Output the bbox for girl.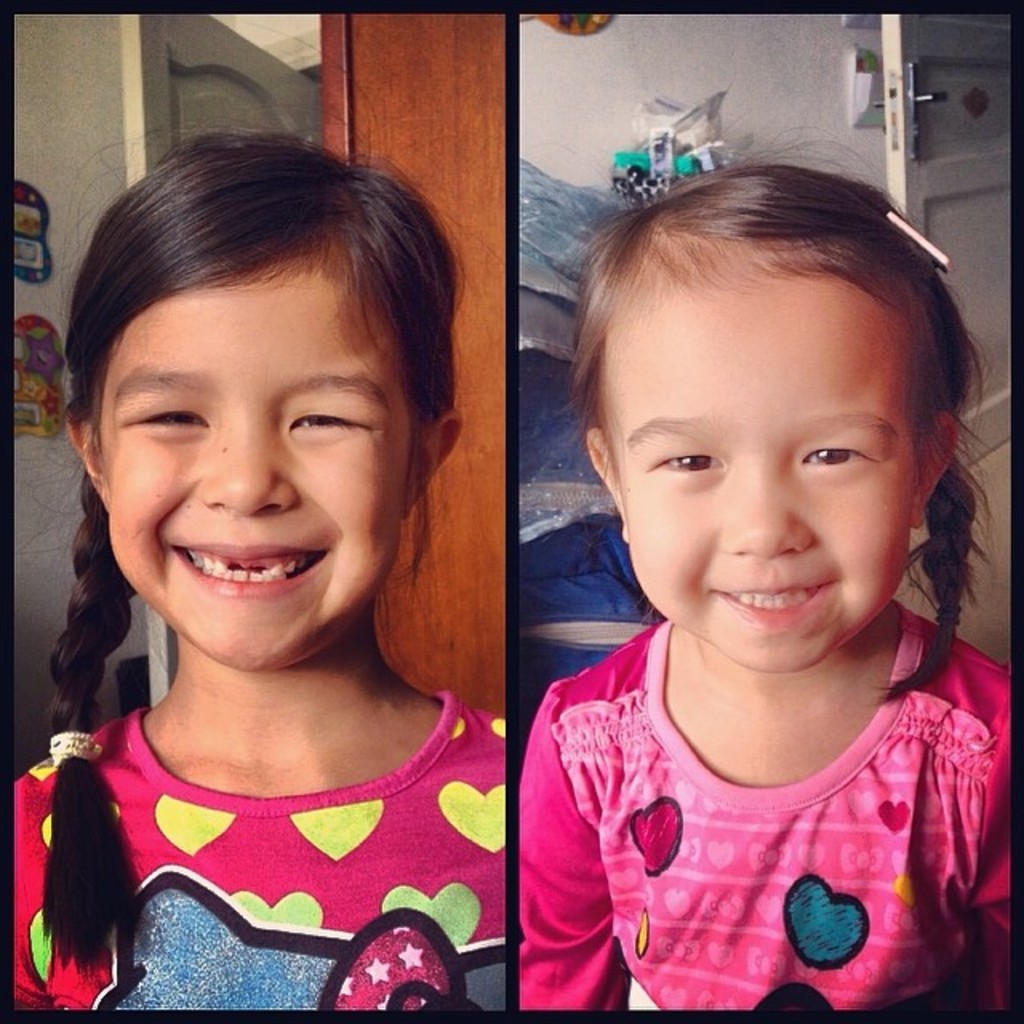
<region>517, 152, 1019, 1022</region>.
